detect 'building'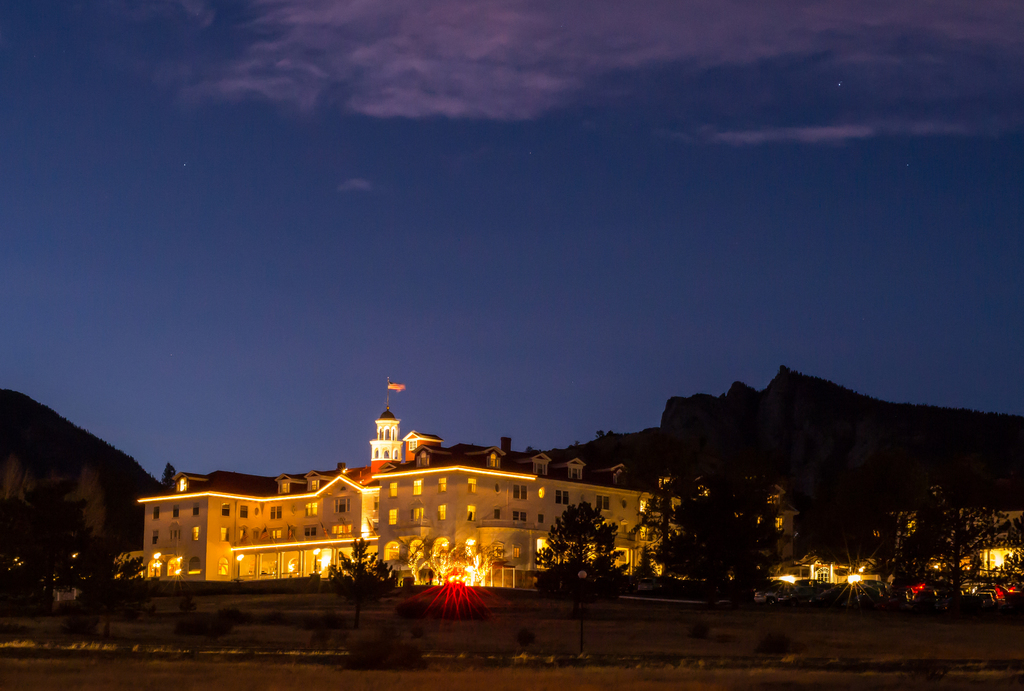
<bbox>133, 373, 801, 588</bbox>
